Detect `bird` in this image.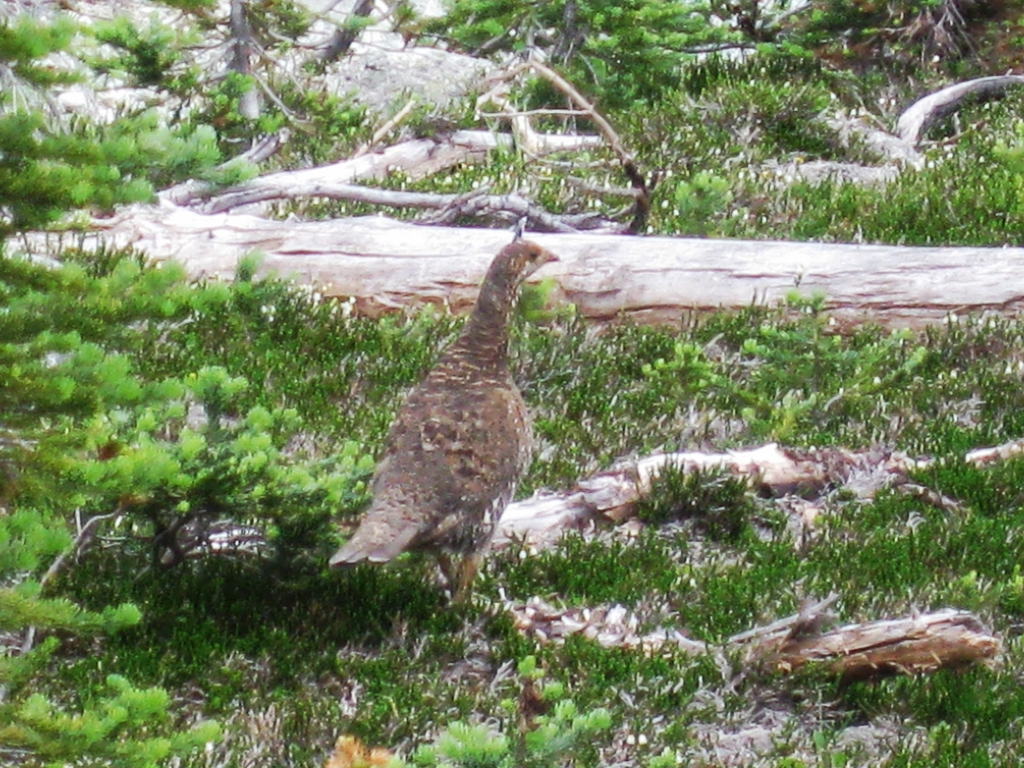
Detection: l=325, t=237, r=550, b=612.
